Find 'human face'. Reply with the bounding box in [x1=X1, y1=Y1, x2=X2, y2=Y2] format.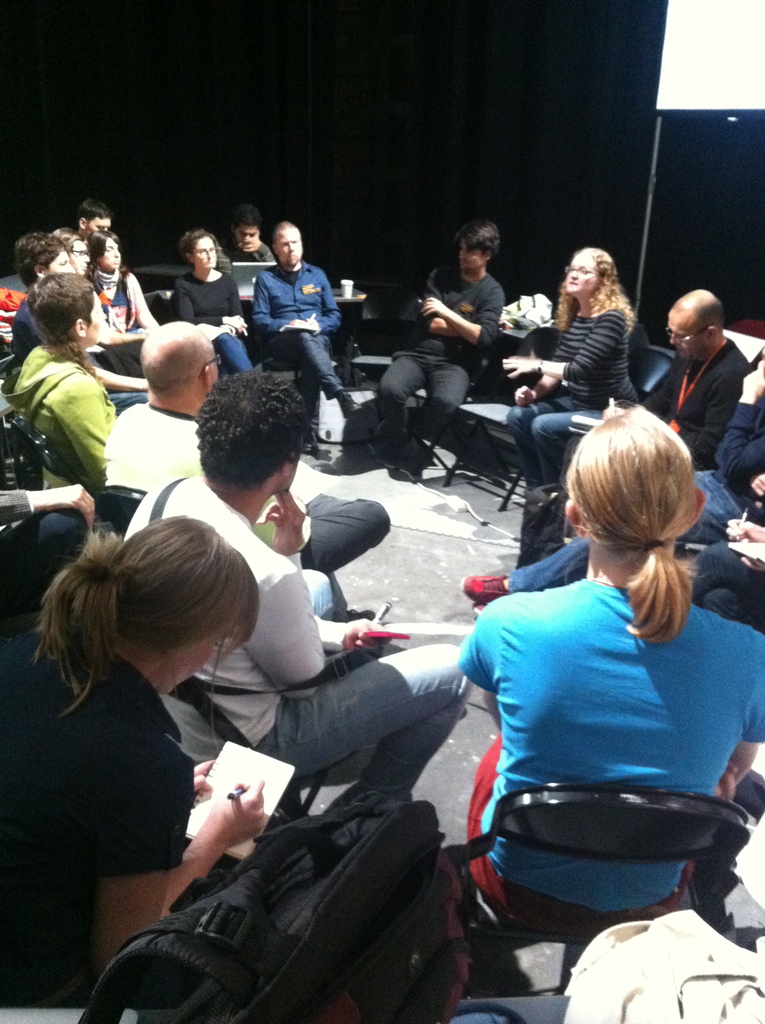
[x1=200, y1=322, x2=225, y2=378].
